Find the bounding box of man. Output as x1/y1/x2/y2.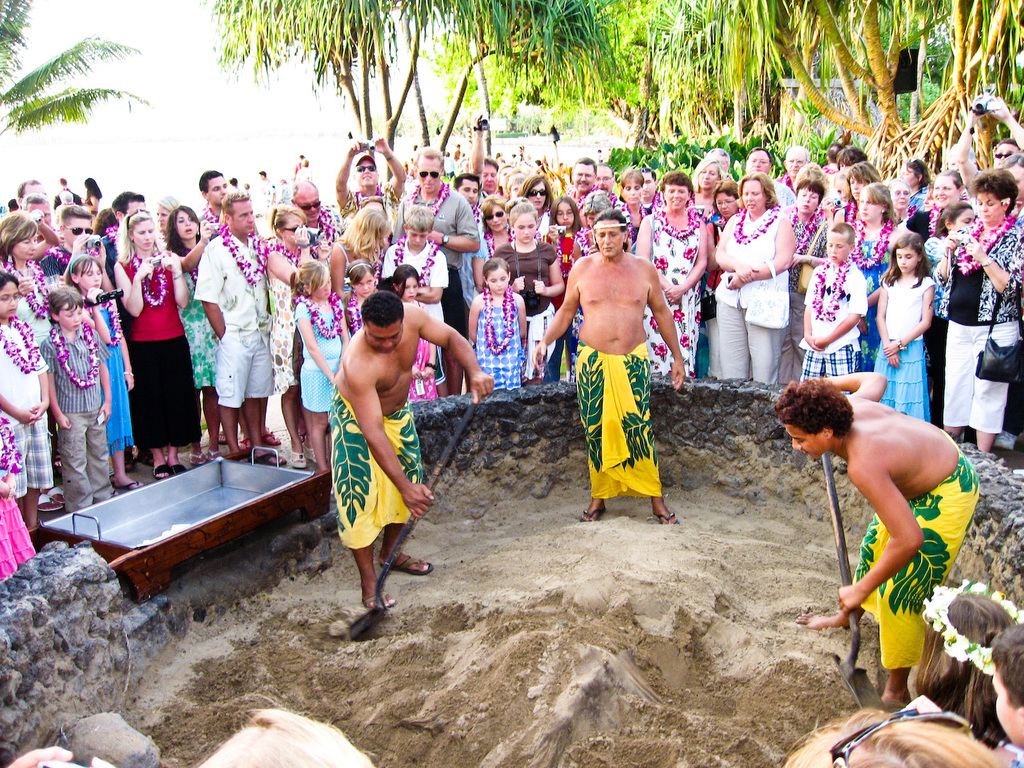
40/204/114/290.
